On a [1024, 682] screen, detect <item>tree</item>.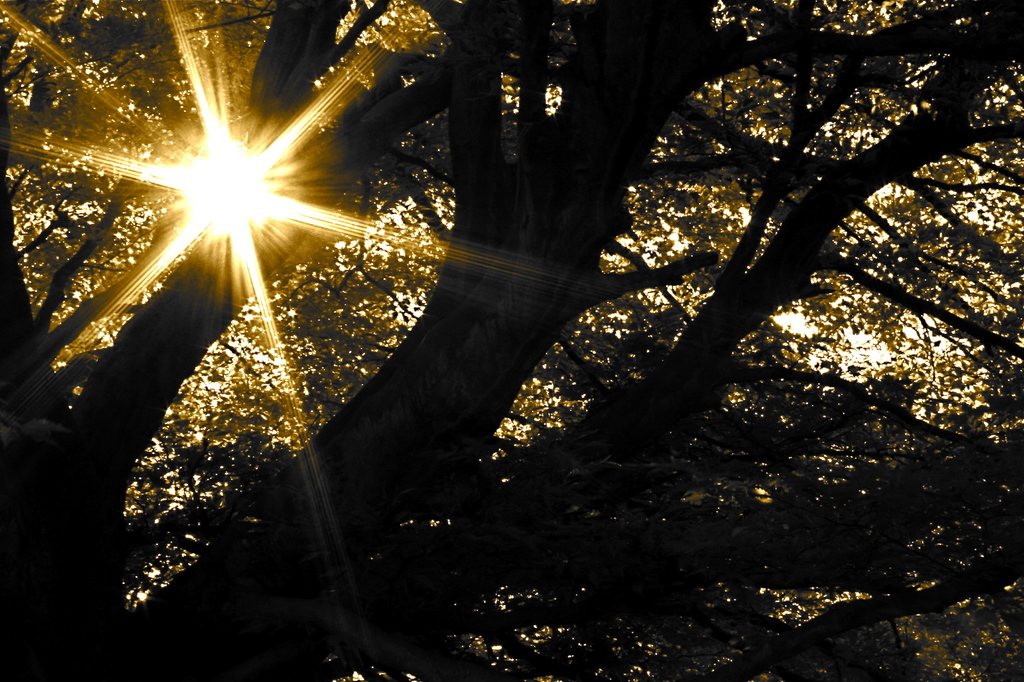
box(376, 0, 1023, 681).
